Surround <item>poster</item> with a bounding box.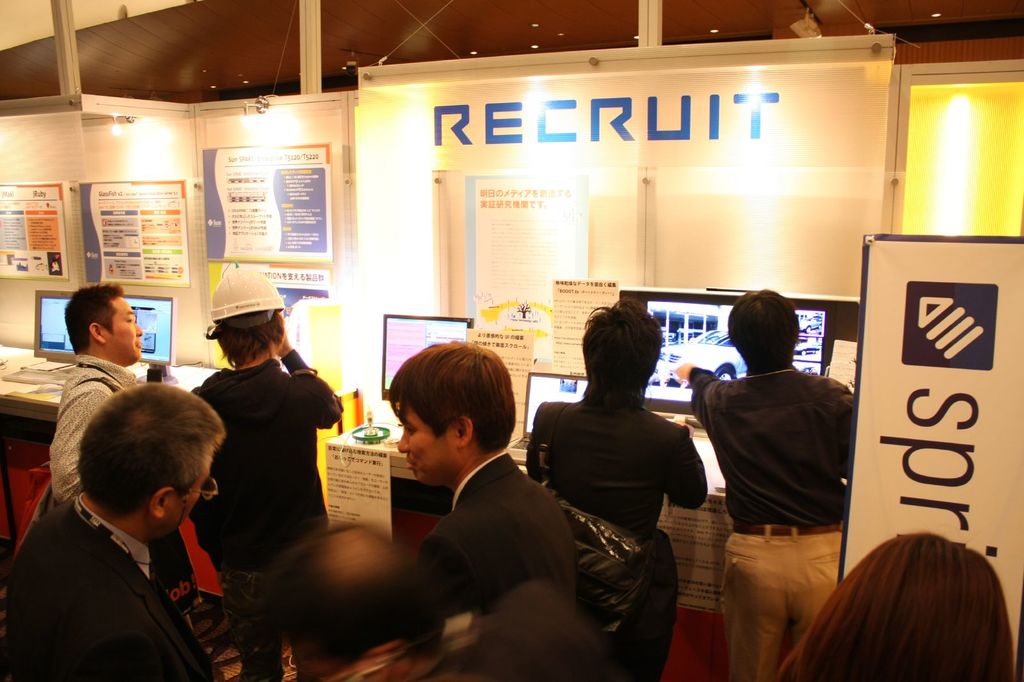
bbox(841, 237, 1023, 676).
